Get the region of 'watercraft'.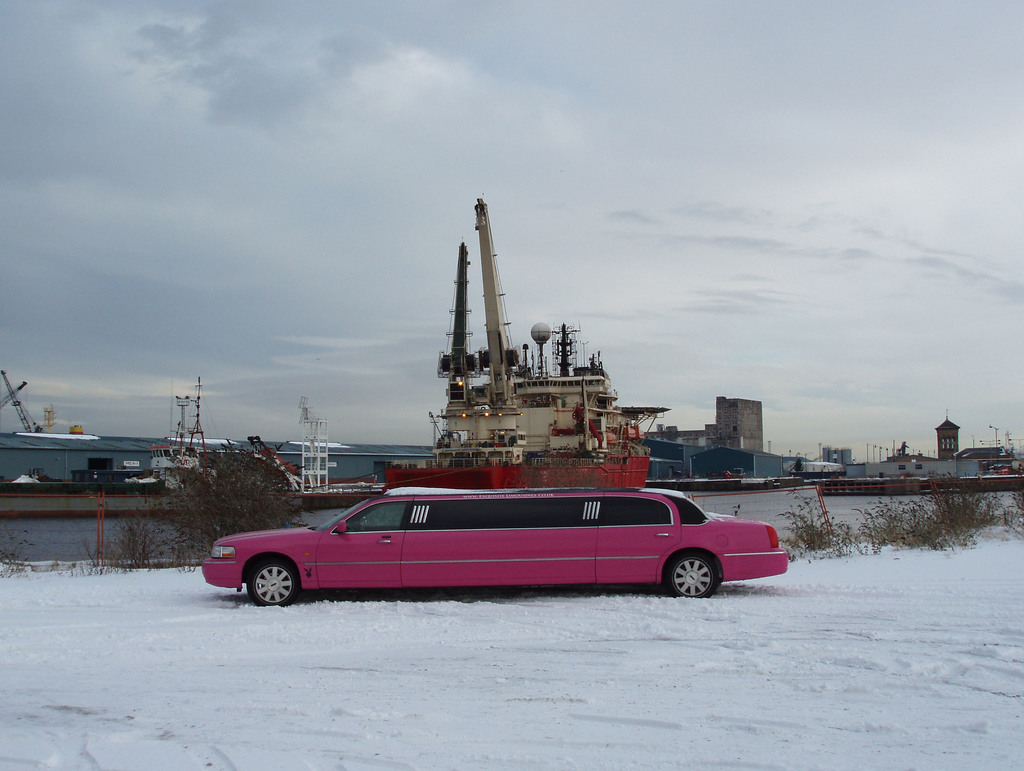
[x1=385, y1=199, x2=668, y2=483].
